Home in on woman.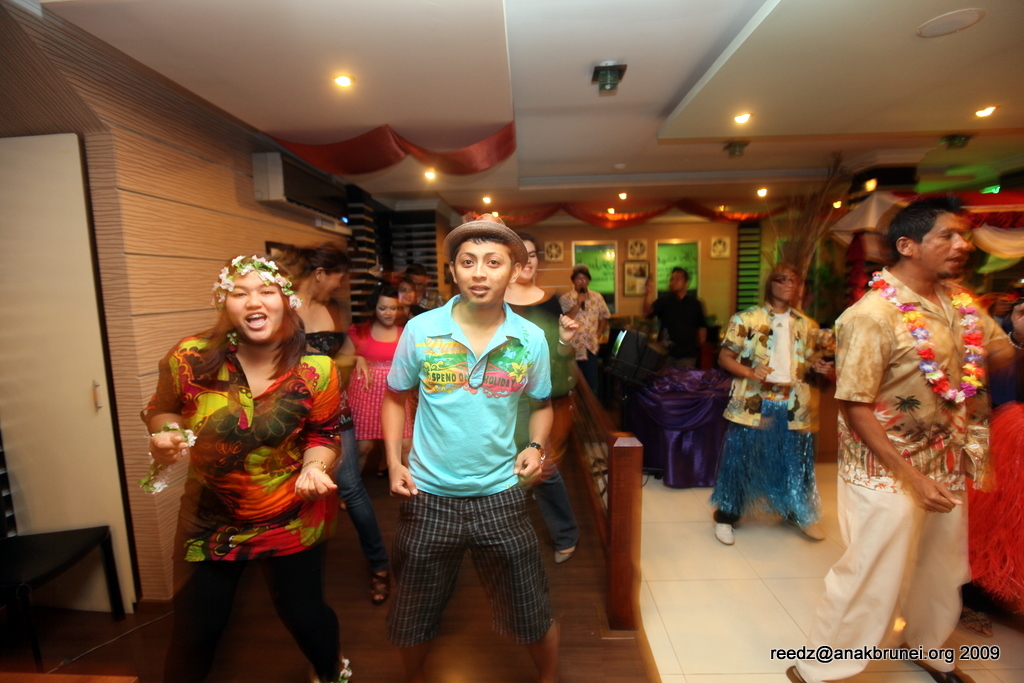
Homed in at 146,233,353,653.
